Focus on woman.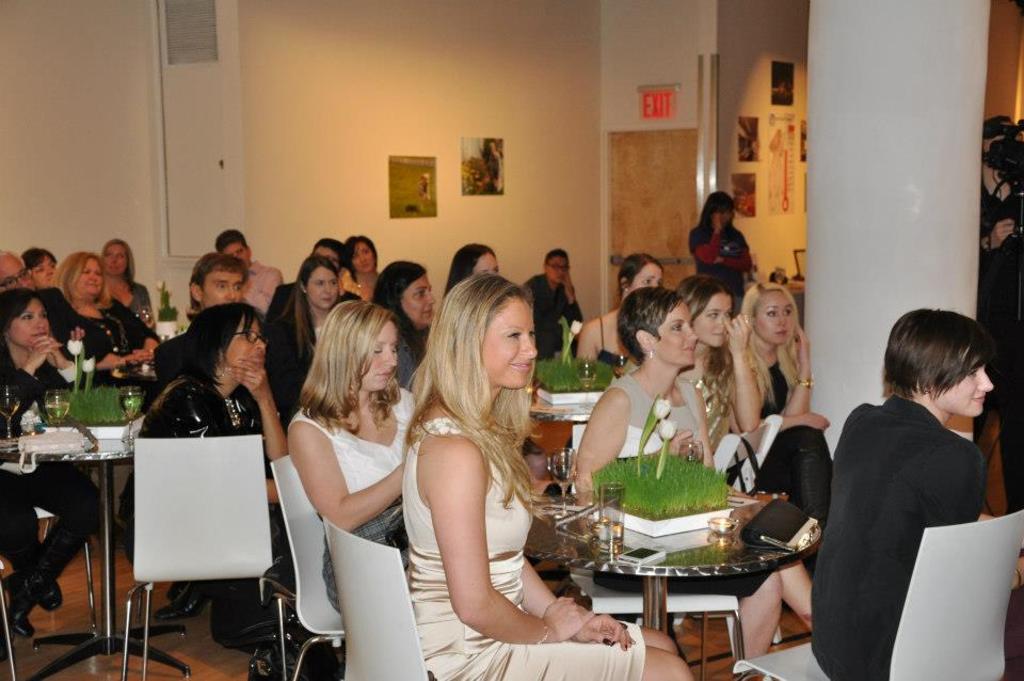
Focused at region(0, 292, 102, 632).
